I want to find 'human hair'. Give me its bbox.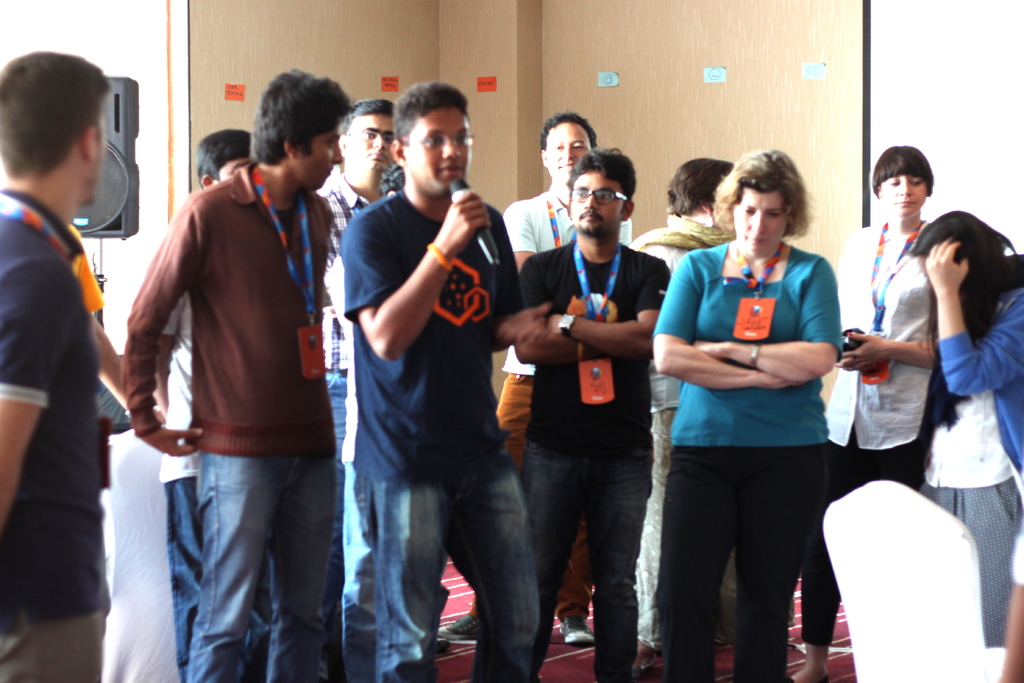
bbox(394, 80, 474, 147).
